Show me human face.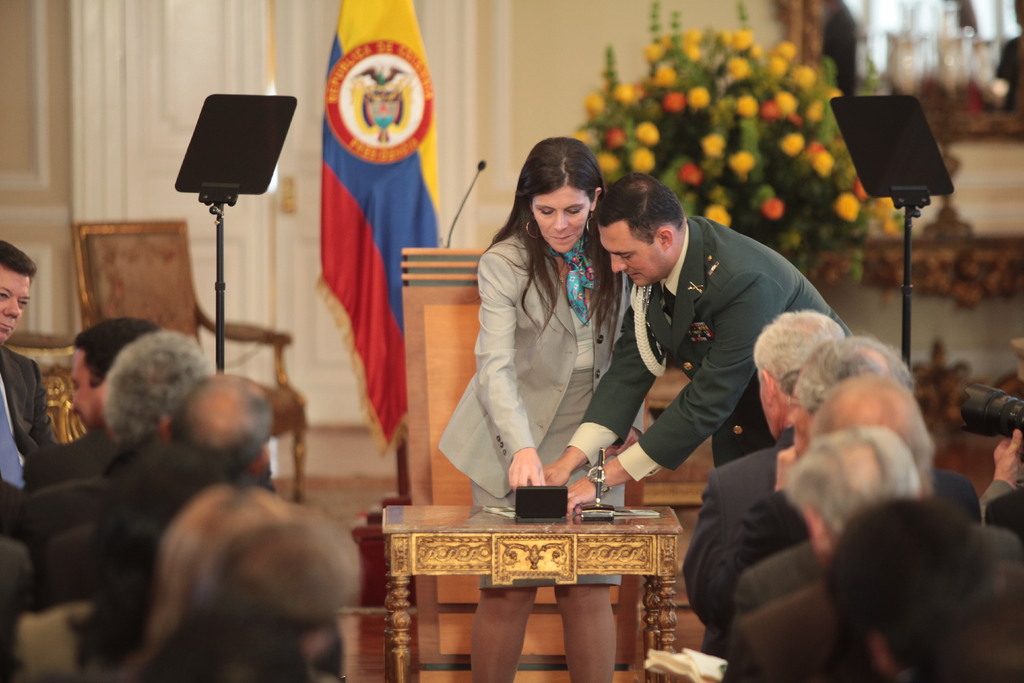
human face is here: [left=531, top=186, right=586, bottom=255].
